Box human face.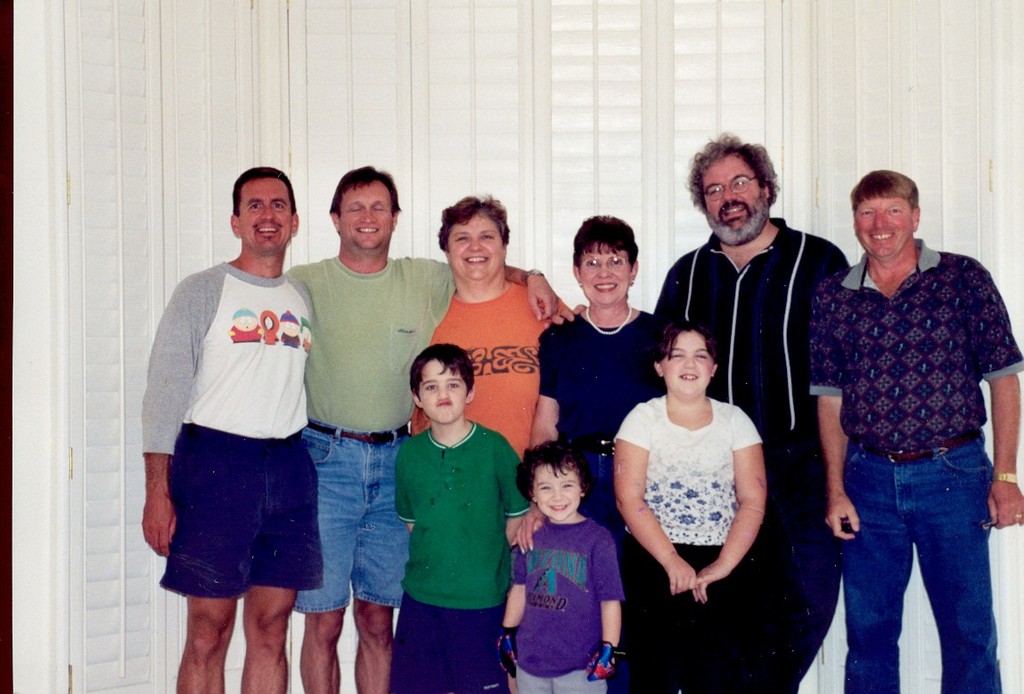
<bbox>661, 331, 713, 394</bbox>.
